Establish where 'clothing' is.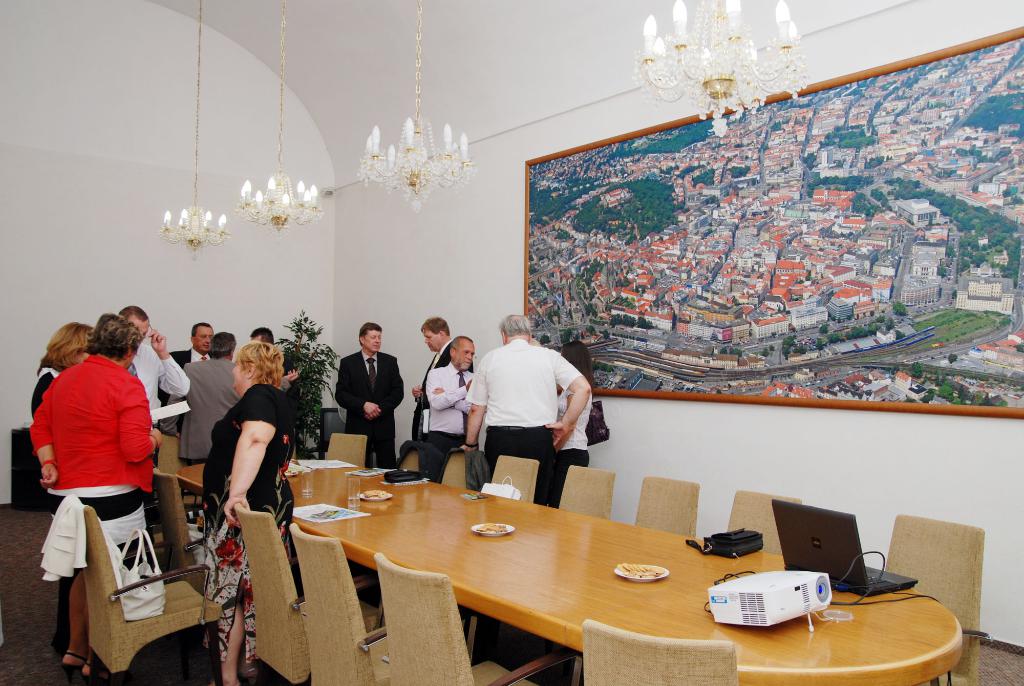
Established at <box>31,346,72,421</box>.
